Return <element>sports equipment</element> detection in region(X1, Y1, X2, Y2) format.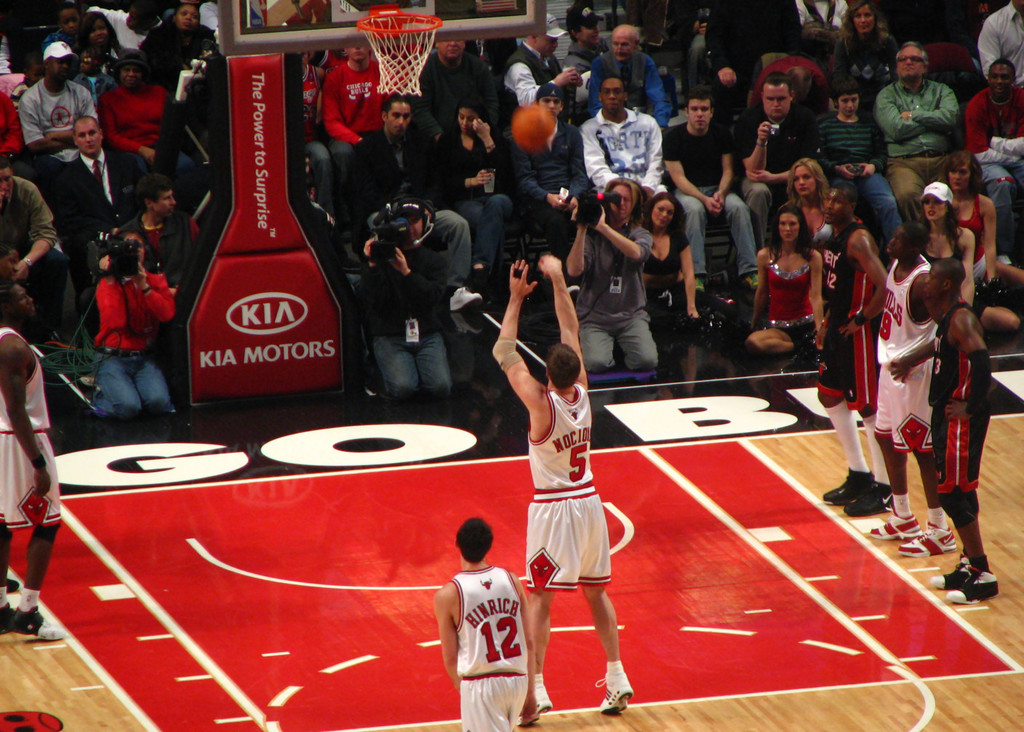
region(356, 2, 443, 98).
